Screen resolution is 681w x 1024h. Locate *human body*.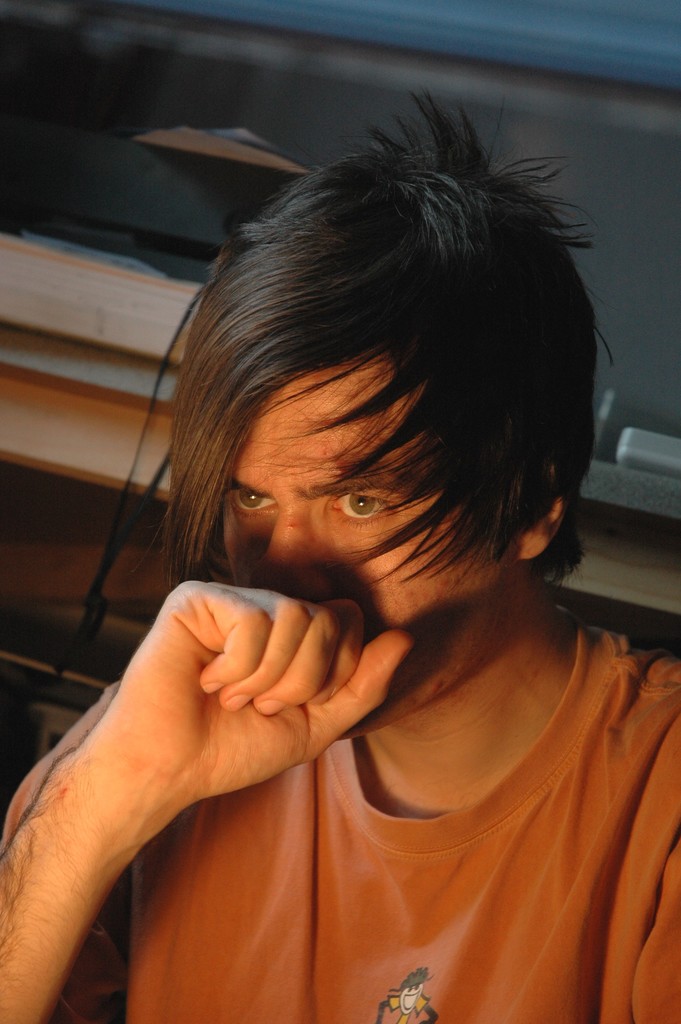
(1,87,680,1022).
